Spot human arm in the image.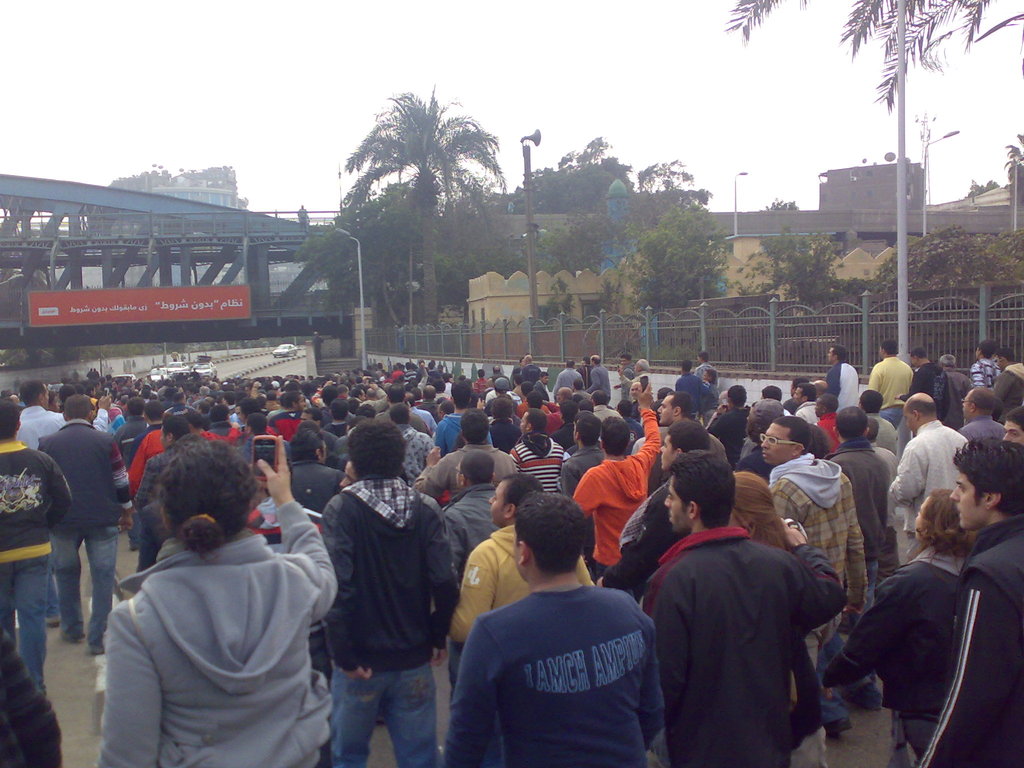
human arm found at l=324, t=492, r=365, b=681.
